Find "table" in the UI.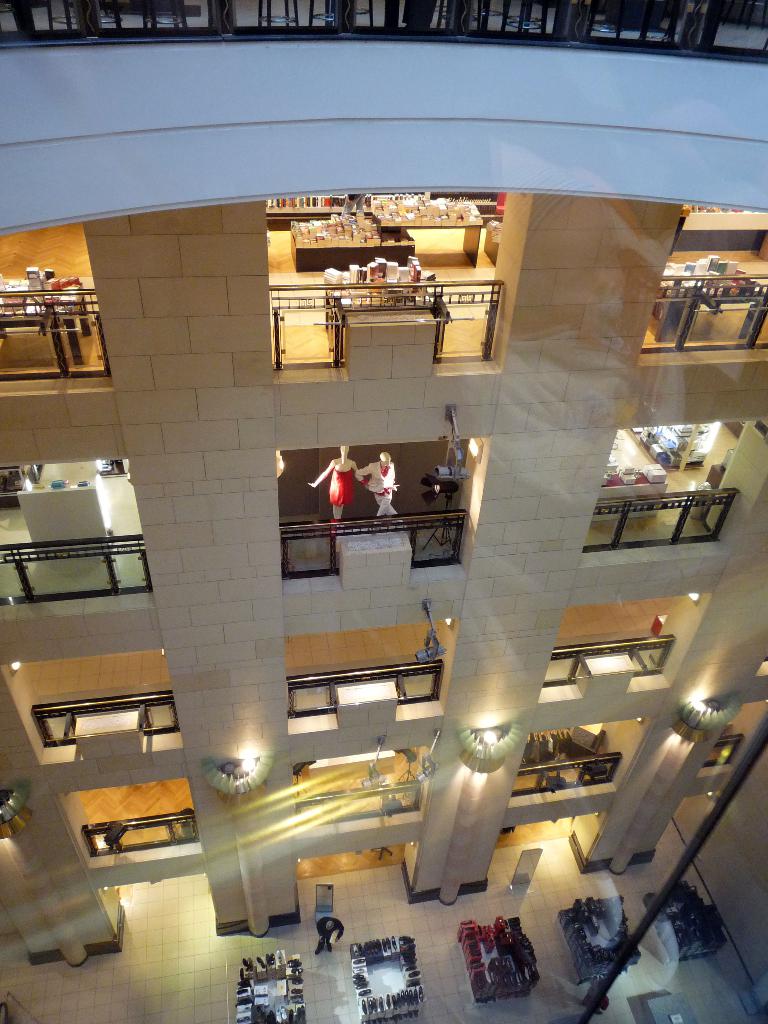
UI element at bbox=(649, 262, 767, 324).
